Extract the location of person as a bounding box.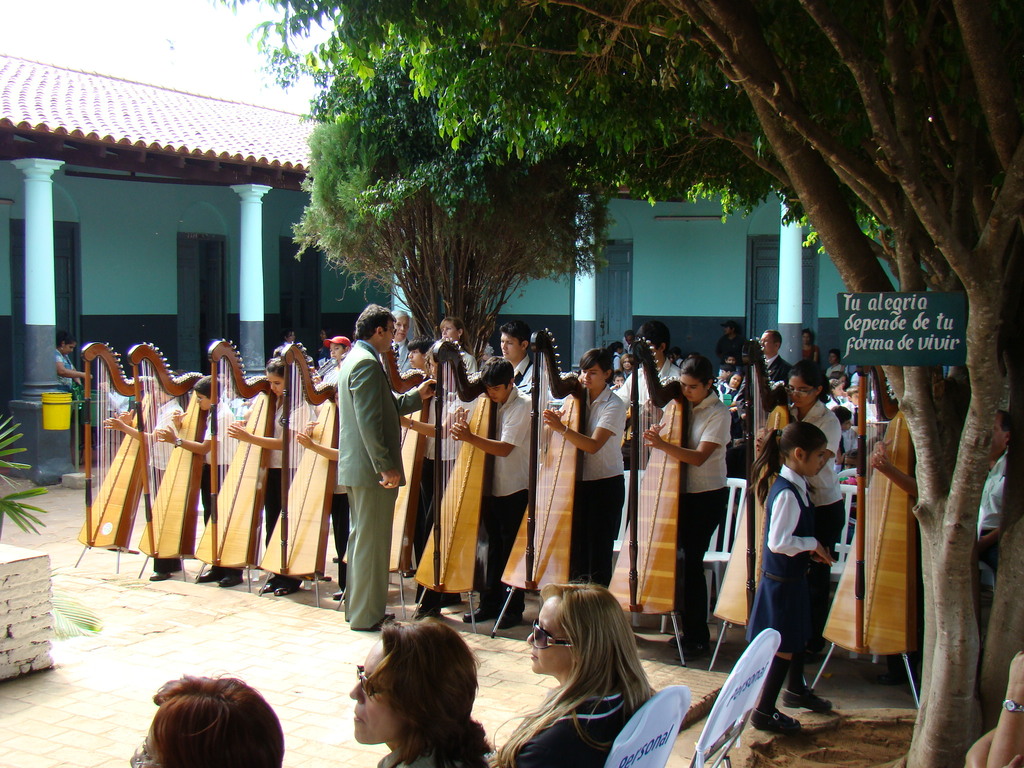
737 327 797 417.
